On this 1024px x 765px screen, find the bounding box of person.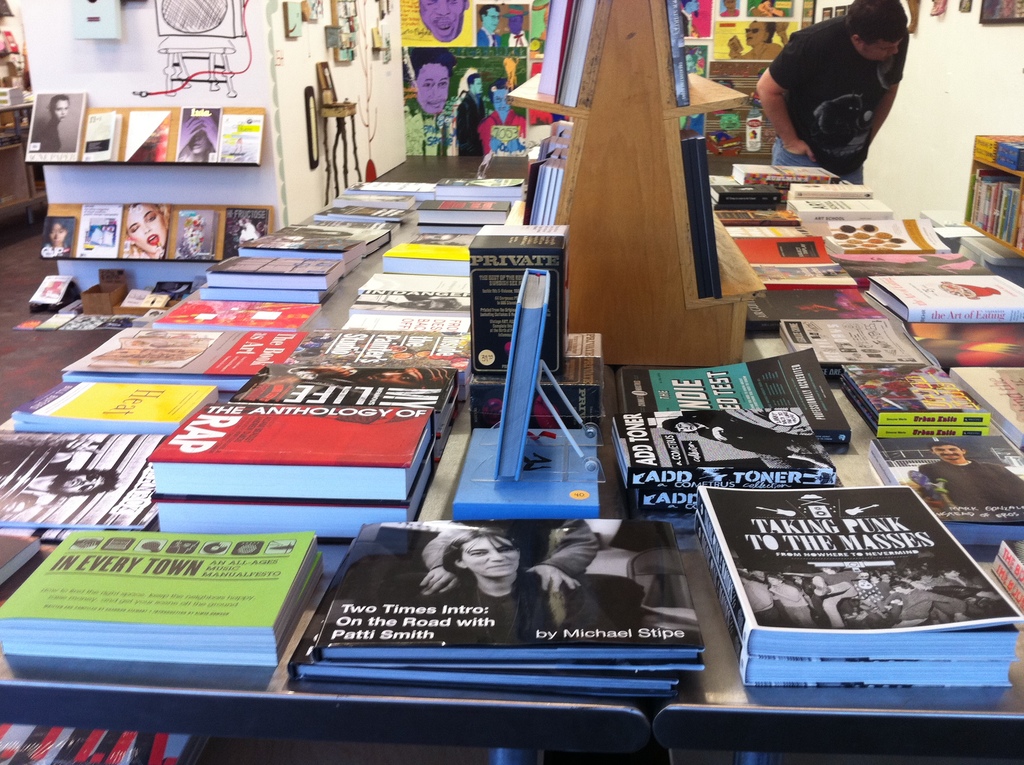
Bounding box: left=740, top=552, right=1006, bottom=626.
